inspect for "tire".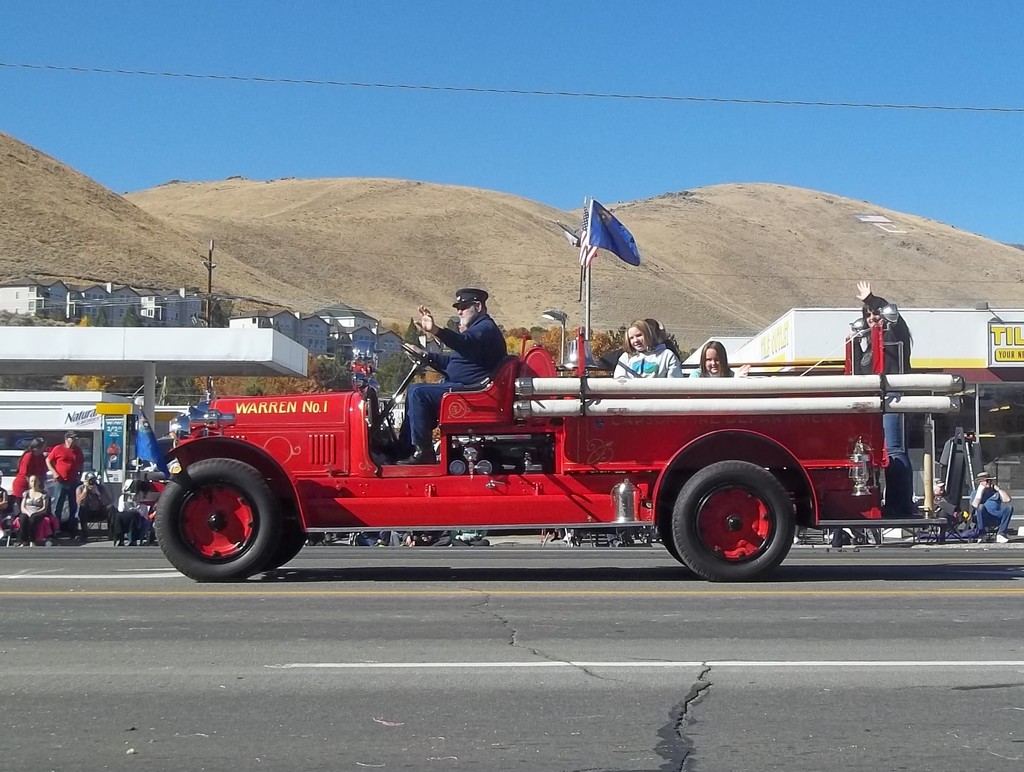
Inspection: [654,466,698,570].
